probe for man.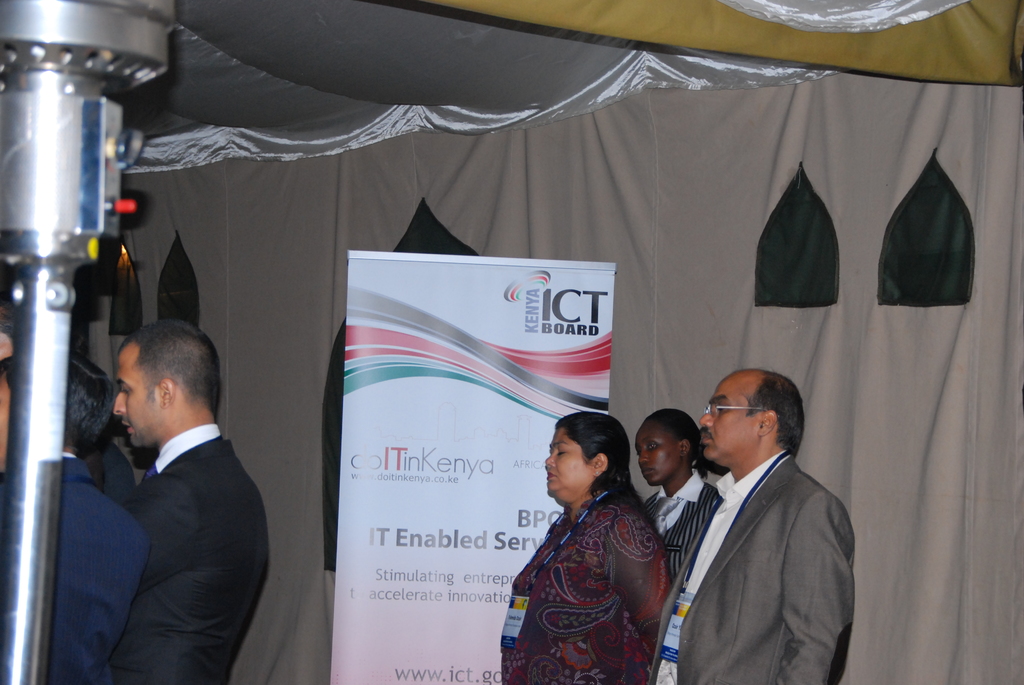
Probe result: {"x1": 627, "y1": 382, "x2": 855, "y2": 684}.
